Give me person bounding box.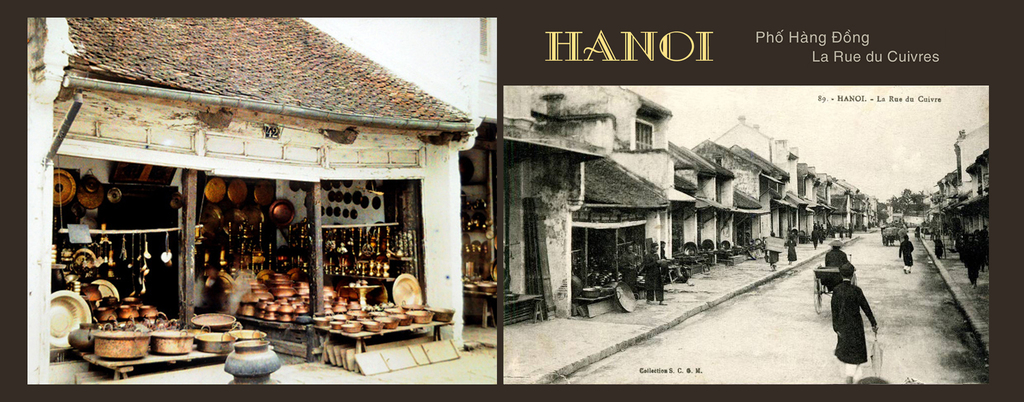
{"left": 784, "top": 236, "right": 795, "bottom": 261}.
